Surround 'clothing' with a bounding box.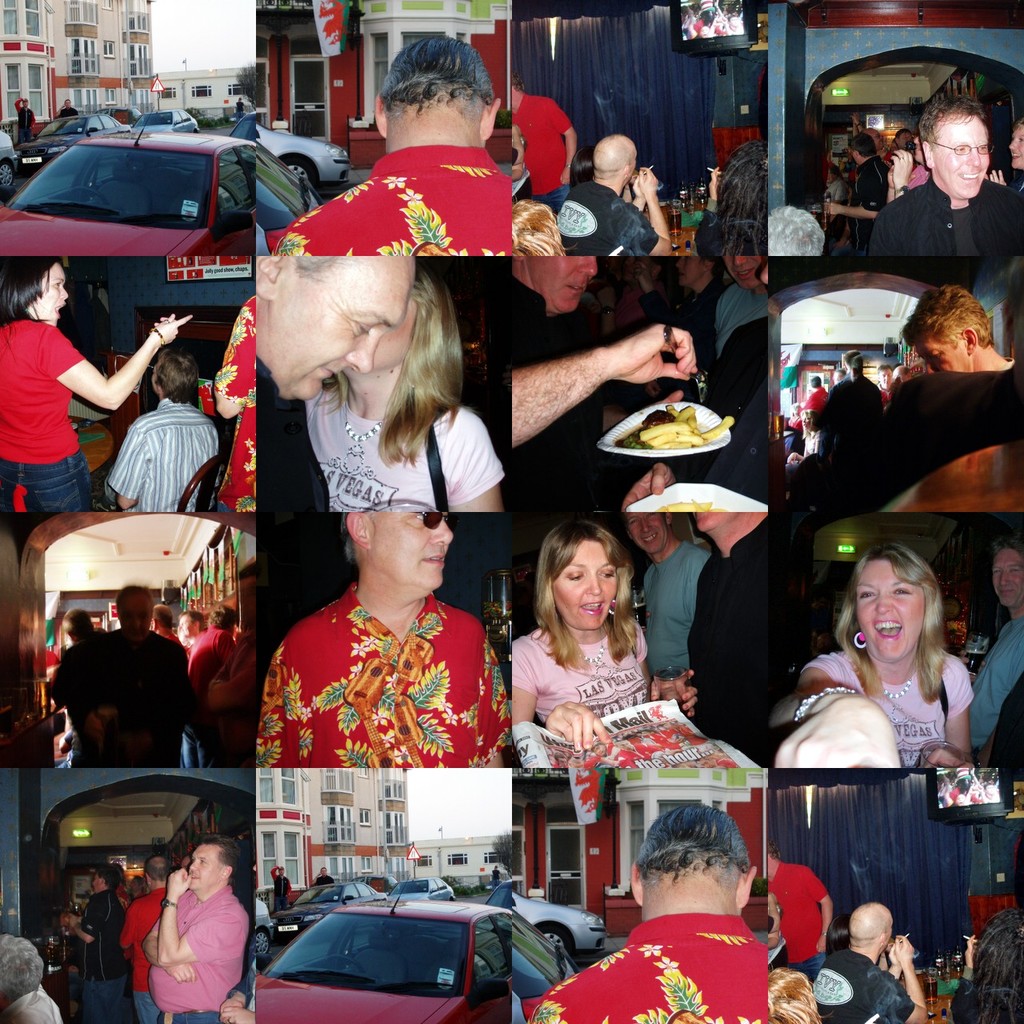
left=121, top=870, right=250, bottom=1014.
